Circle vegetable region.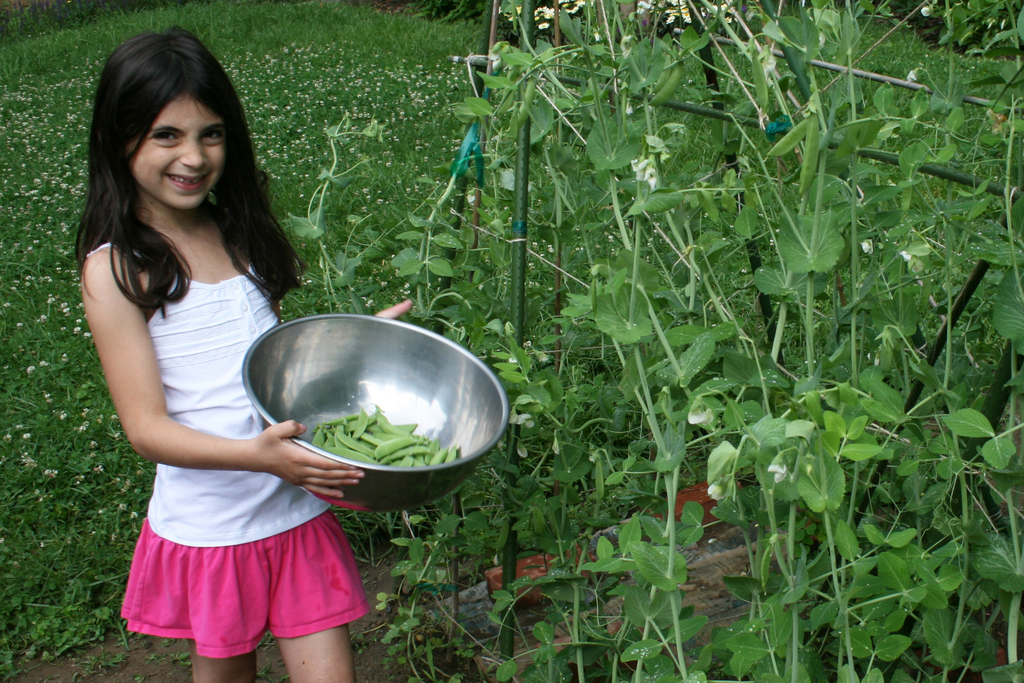
Region: rect(515, 72, 538, 125).
